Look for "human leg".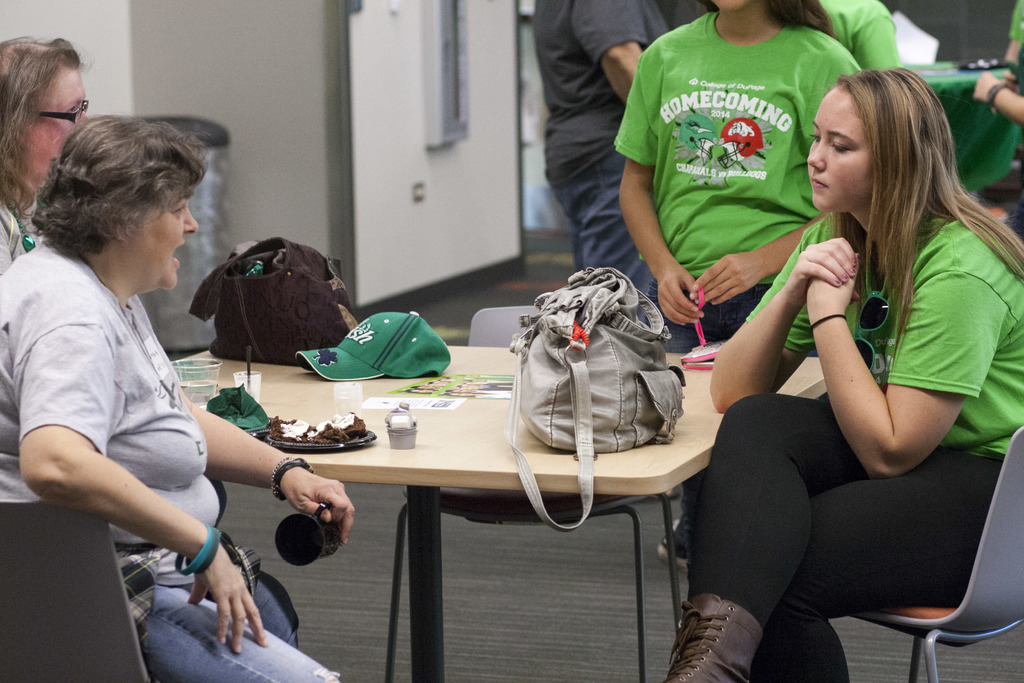
Found: left=116, top=544, right=340, bottom=682.
